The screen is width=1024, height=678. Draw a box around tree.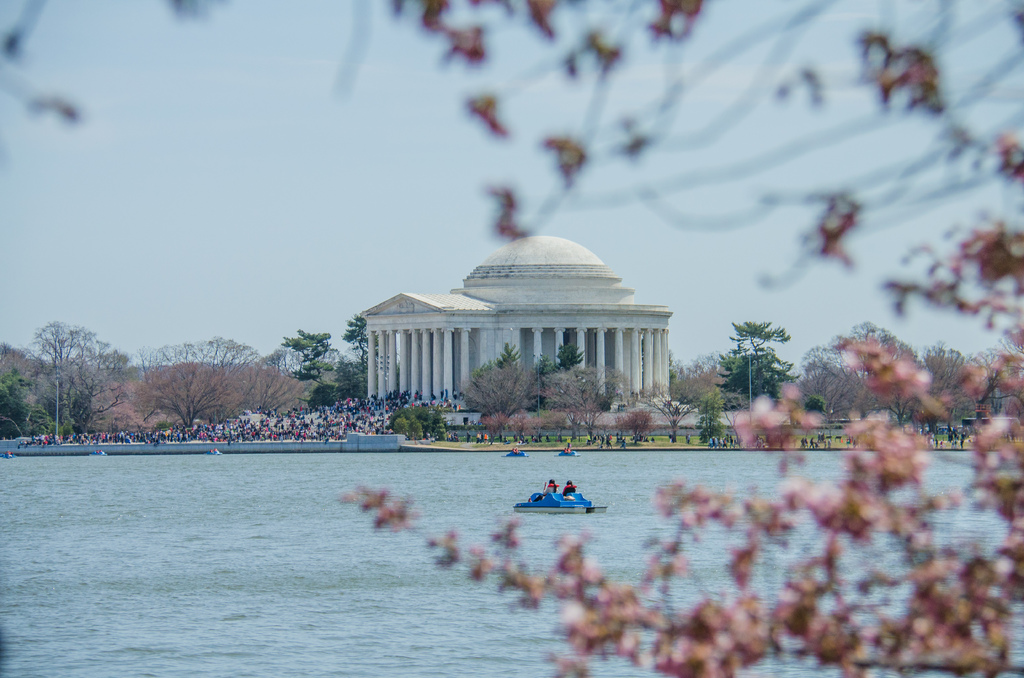
(x1=479, y1=412, x2=512, y2=442).
